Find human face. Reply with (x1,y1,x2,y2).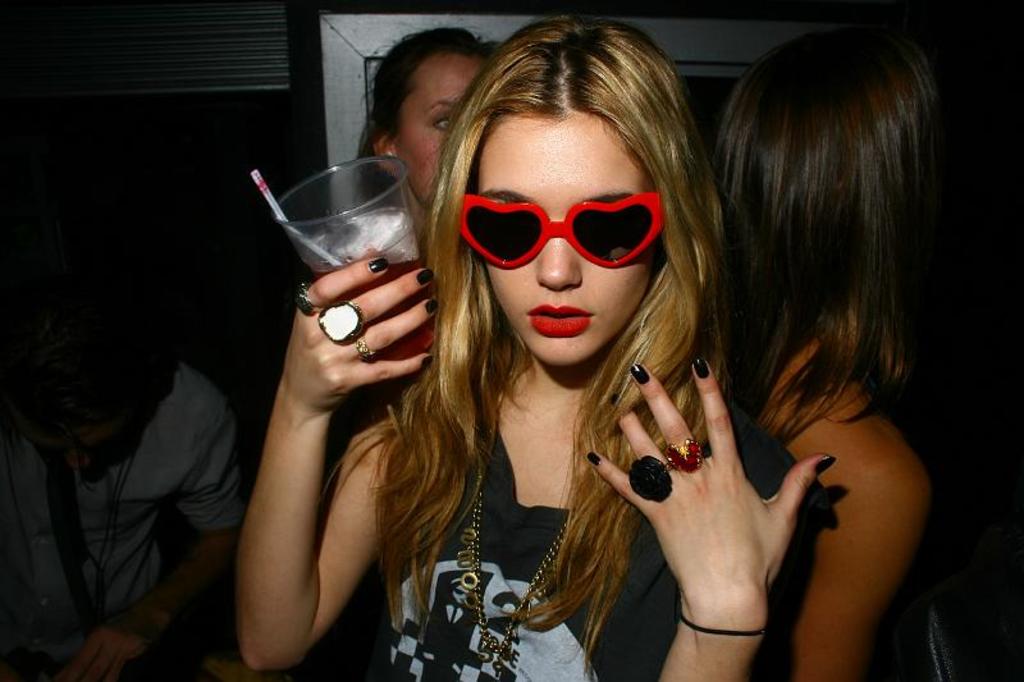
(445,82,701,389).
